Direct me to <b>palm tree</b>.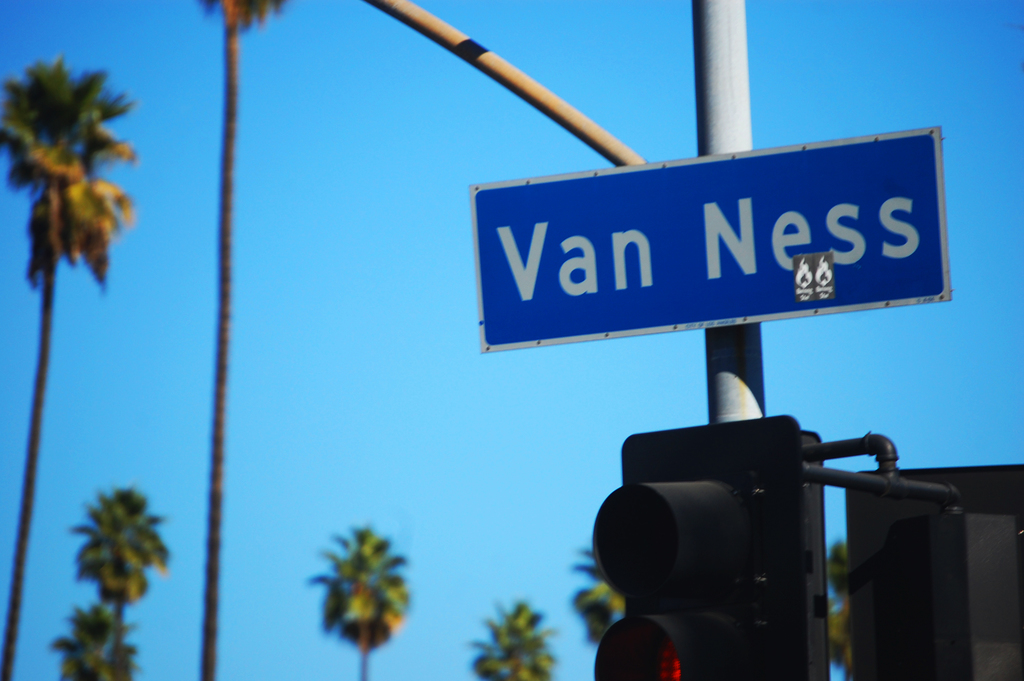
Direction: 824 533 856 675.
